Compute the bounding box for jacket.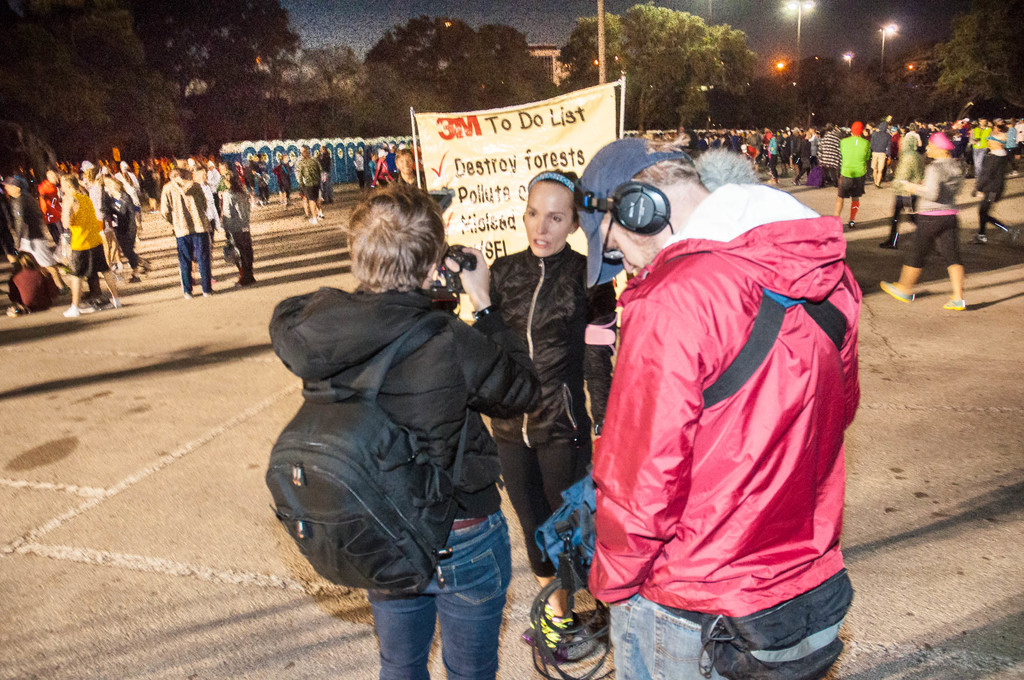
[x1=576, y1=157, x2=892, y2=667].
